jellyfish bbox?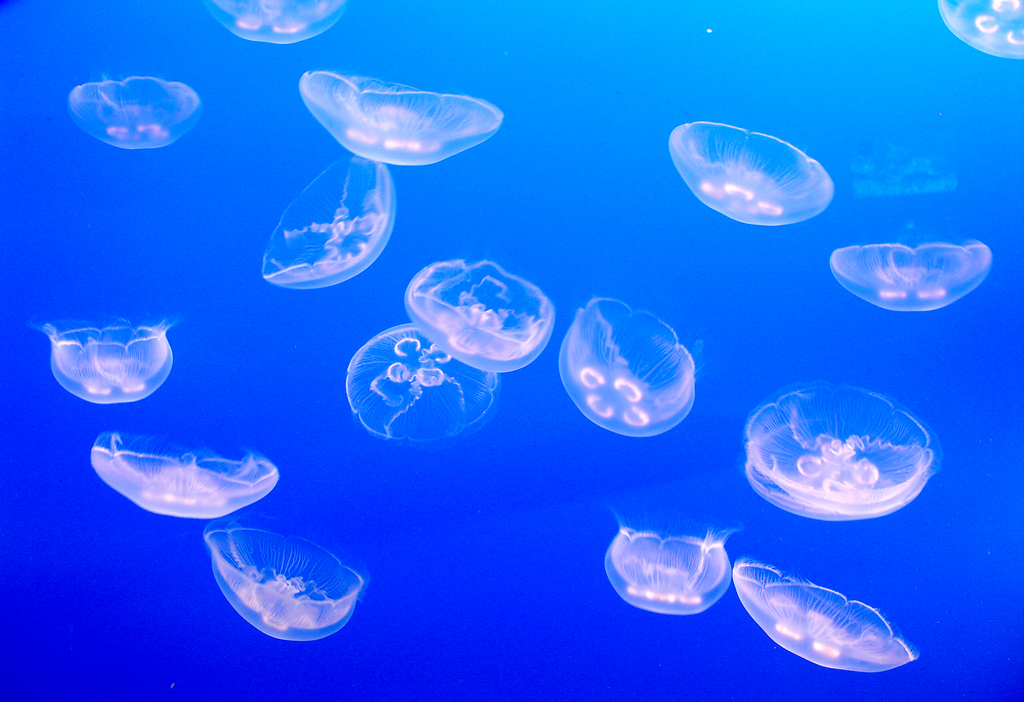
<box>725,549,919,678</box>
